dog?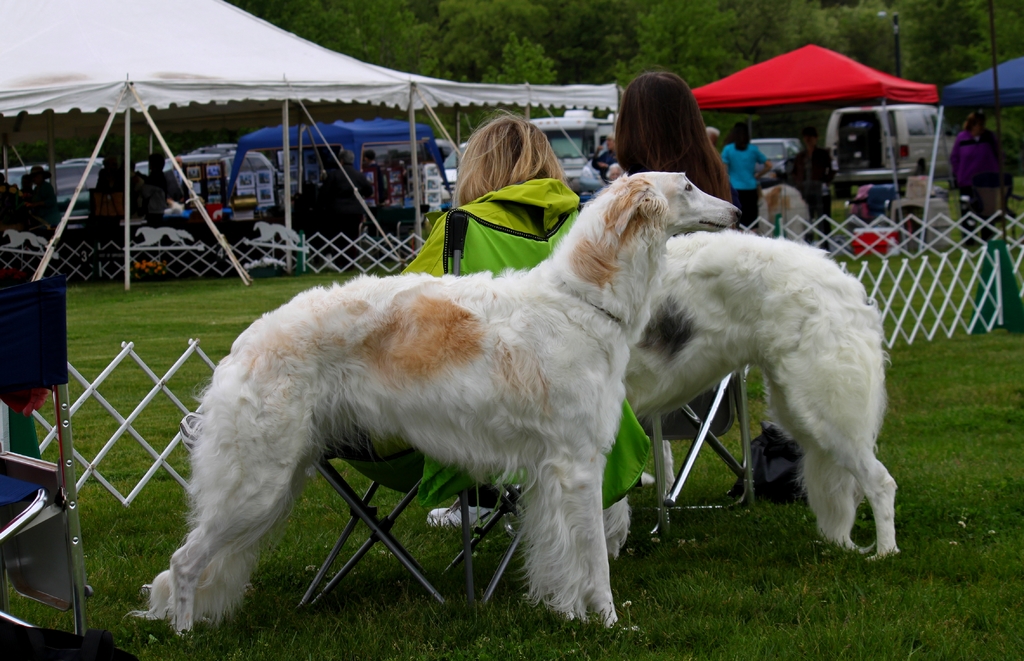
box=[598, 225, 900, 562]
